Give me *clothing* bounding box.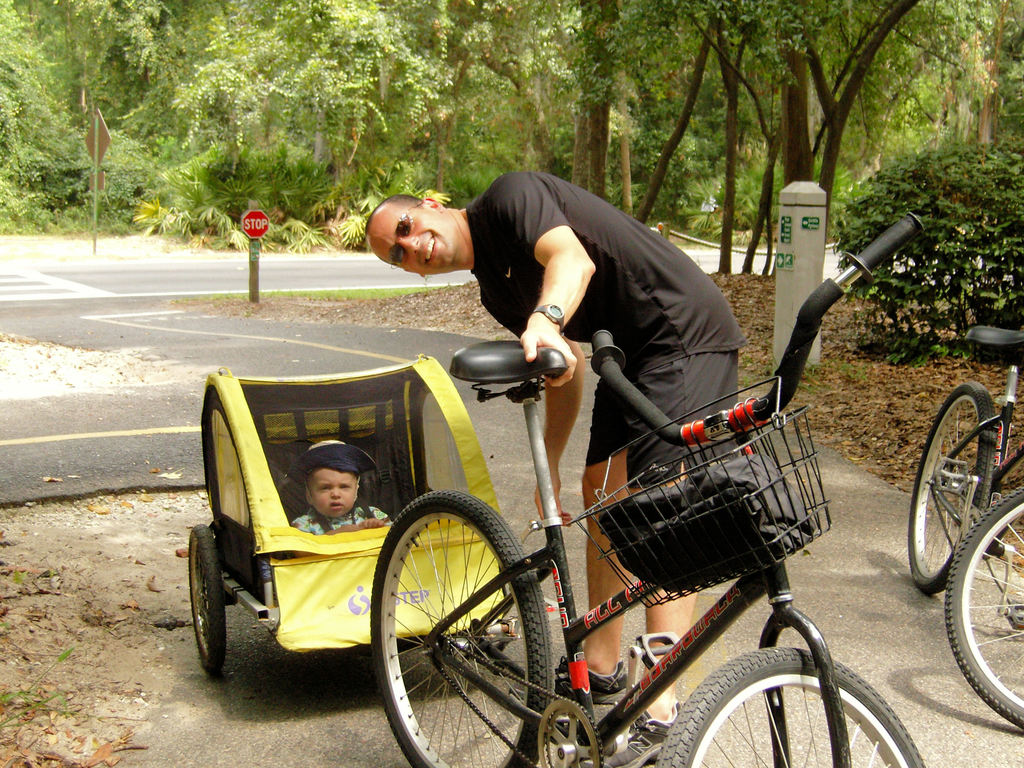
x1=288 y1=509 x2=395 y2=536.
